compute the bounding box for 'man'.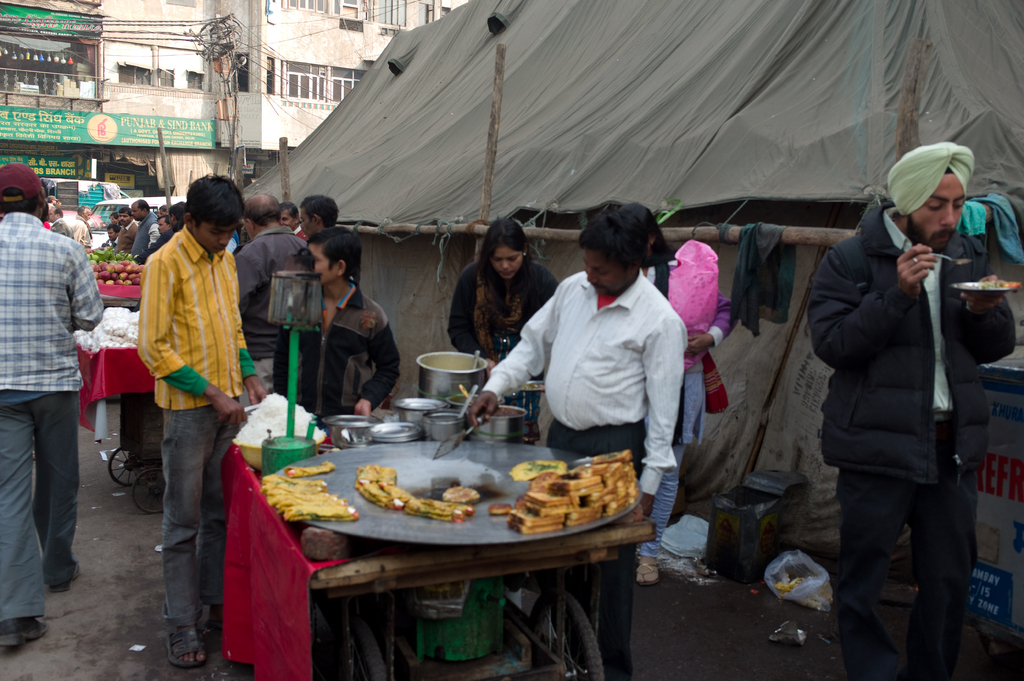
box=[300, 195, 340, 237].
